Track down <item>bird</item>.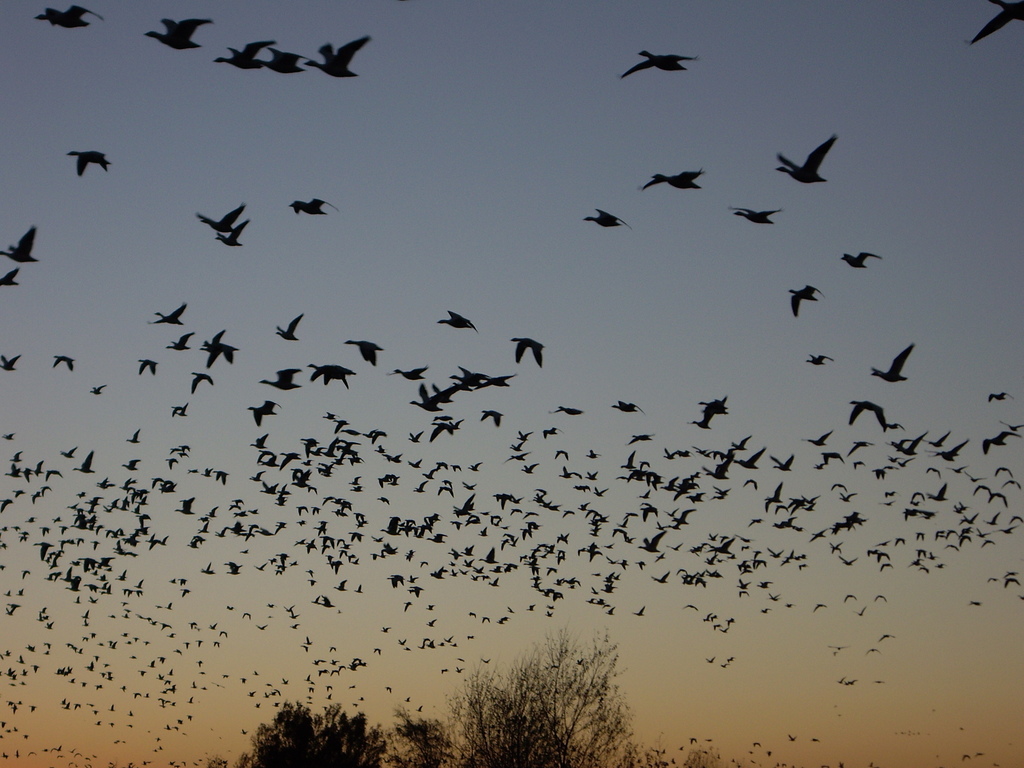
Tracked to locate(41, 486, 51, 490).
